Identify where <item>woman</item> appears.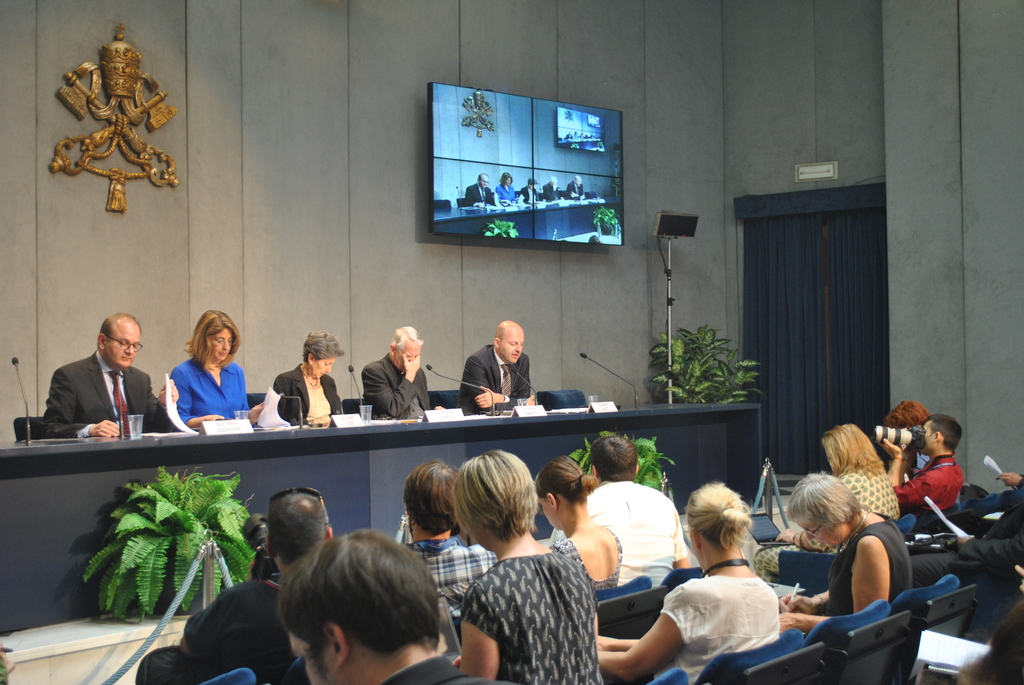
Appears at x1=534, y1=458, x2=630, y2=583.
